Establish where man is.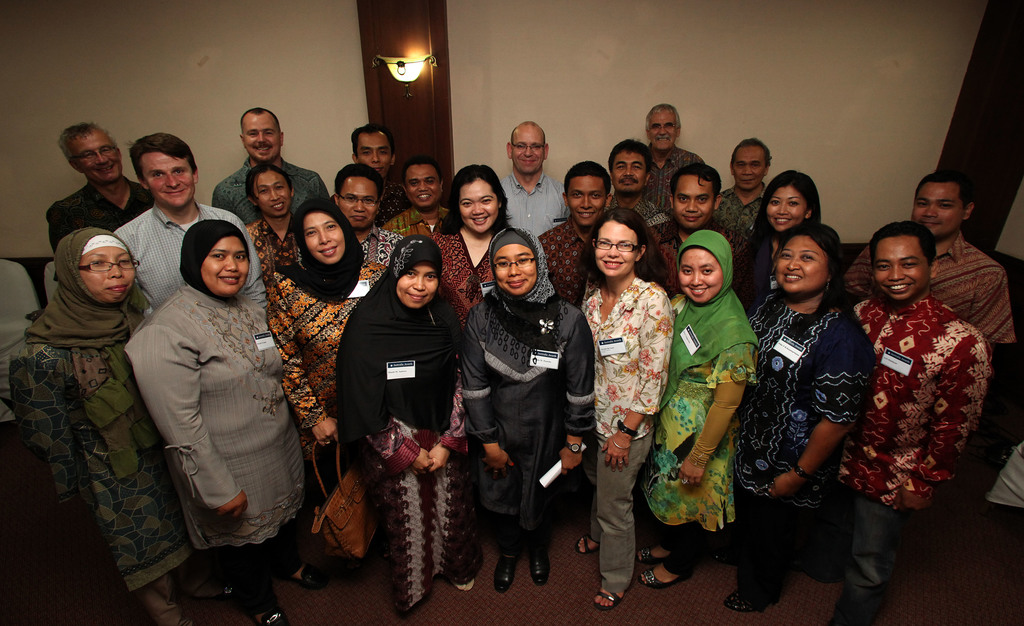
Established at pyautogui.locateOnScreen(497, 119, 570, 237).
